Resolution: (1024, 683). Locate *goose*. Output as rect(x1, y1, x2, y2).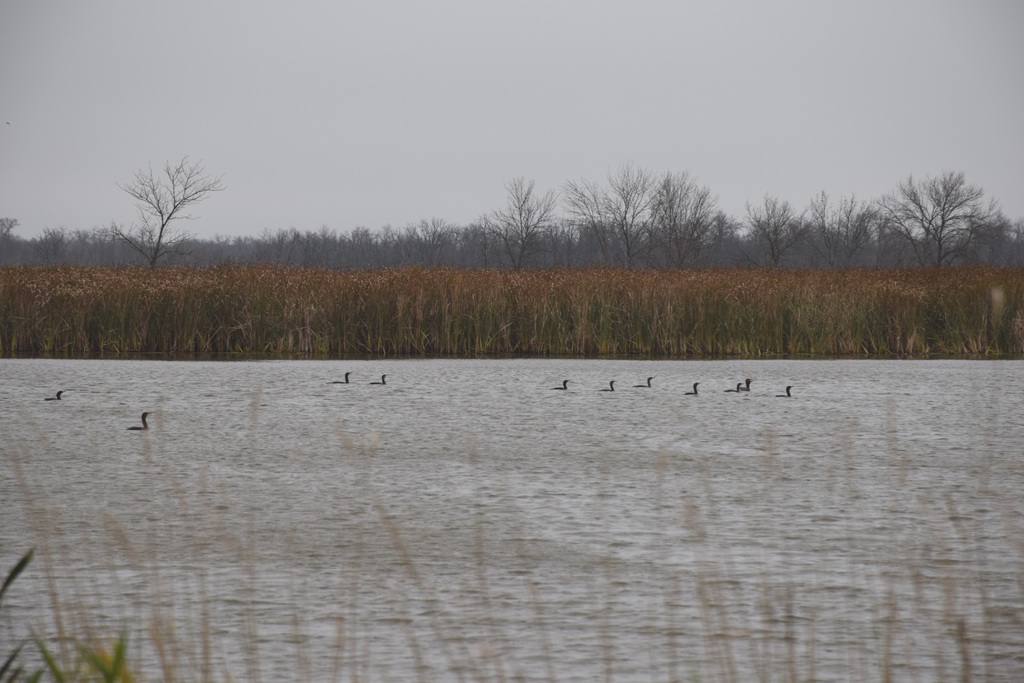
rect(776, 384, 790, 396).
